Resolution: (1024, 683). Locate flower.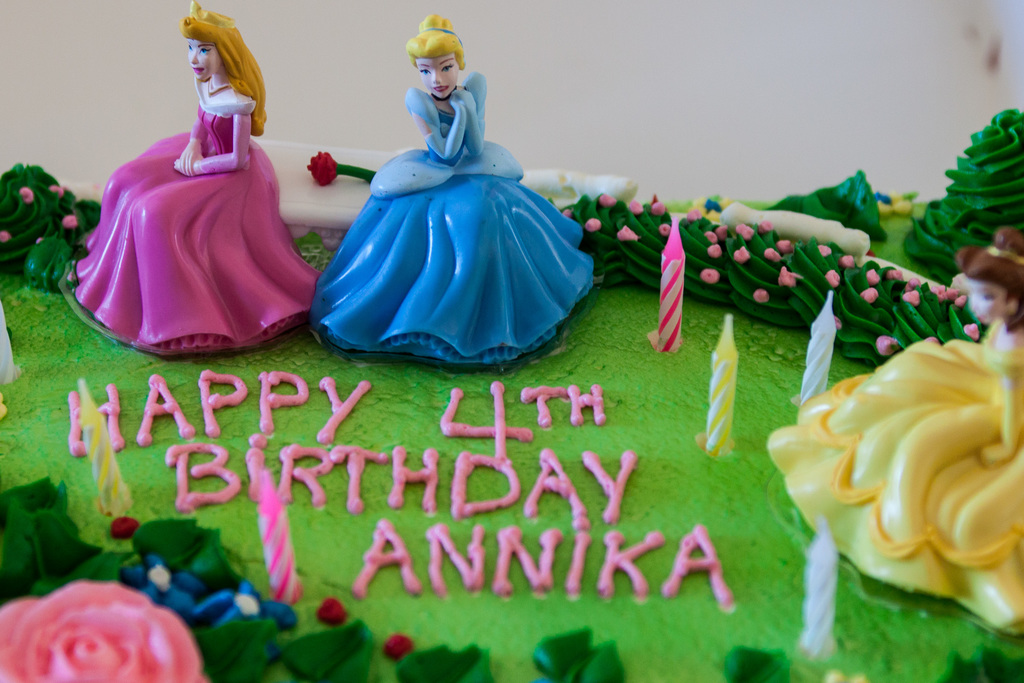
detection(715, 225, 728, 241).
